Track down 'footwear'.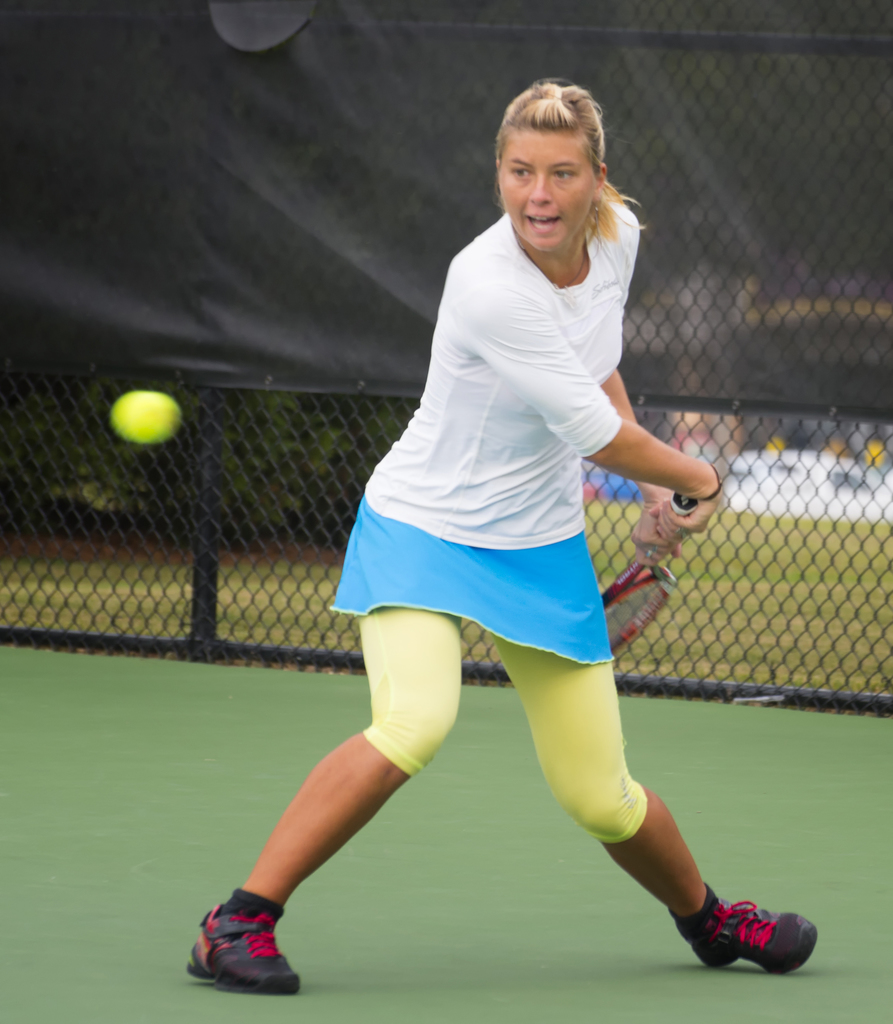
Tracked to locate(181, 898, 307, 998).
